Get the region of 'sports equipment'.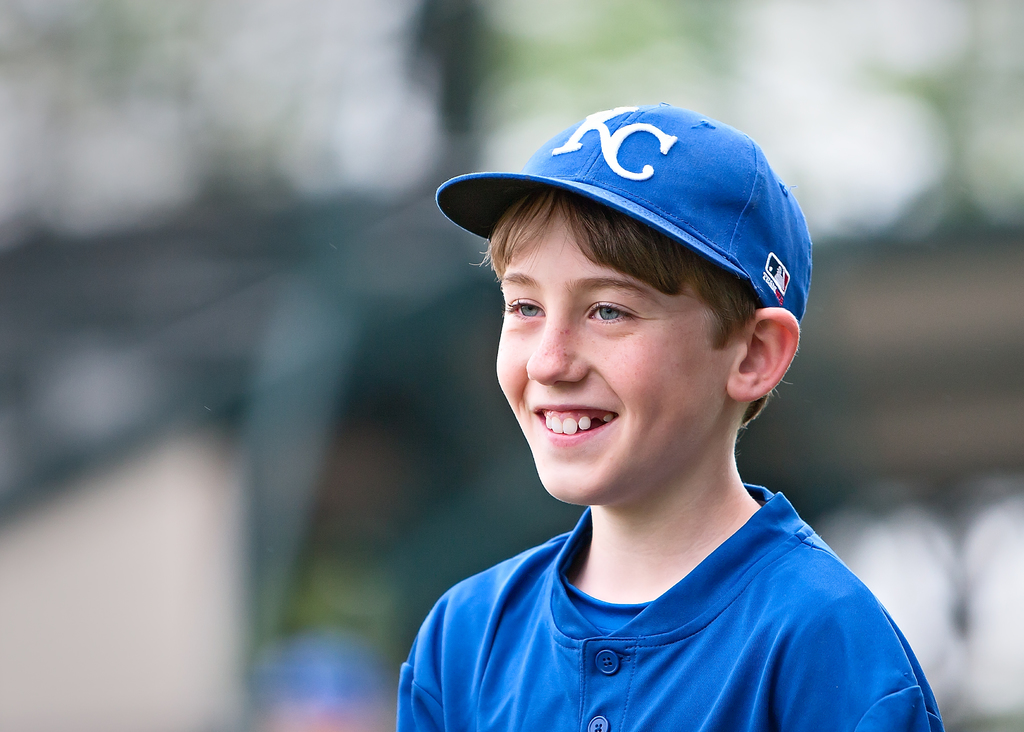
393,480,943,731.
